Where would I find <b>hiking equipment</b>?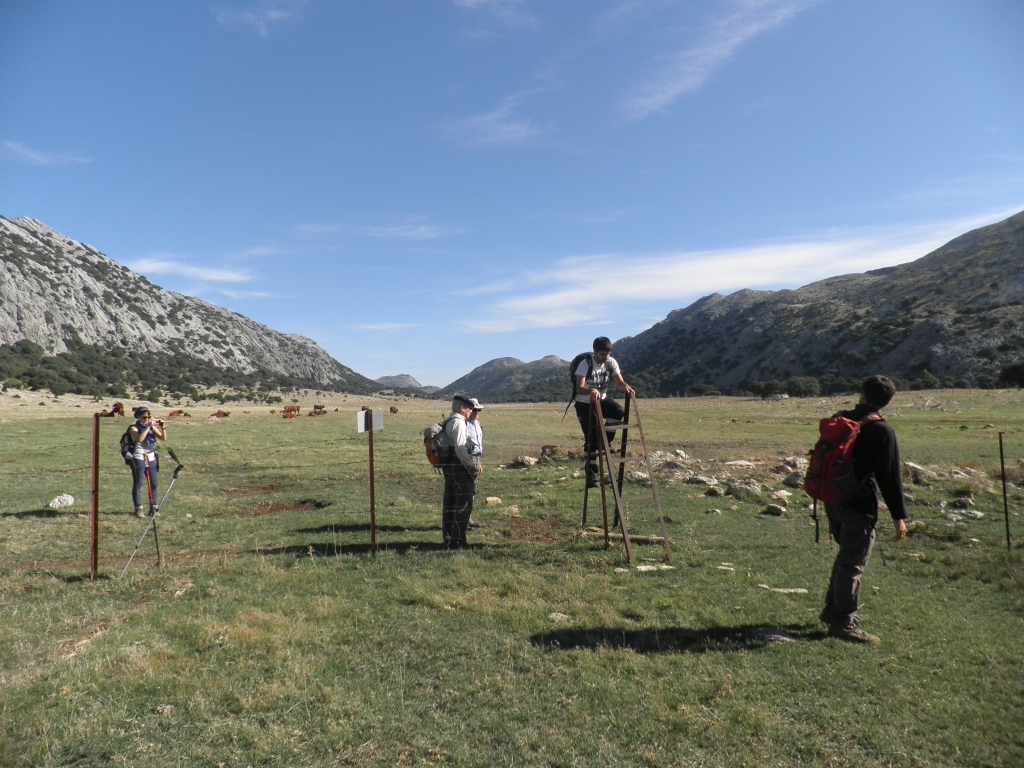
At bbox=[116, 446, 187, 580].
